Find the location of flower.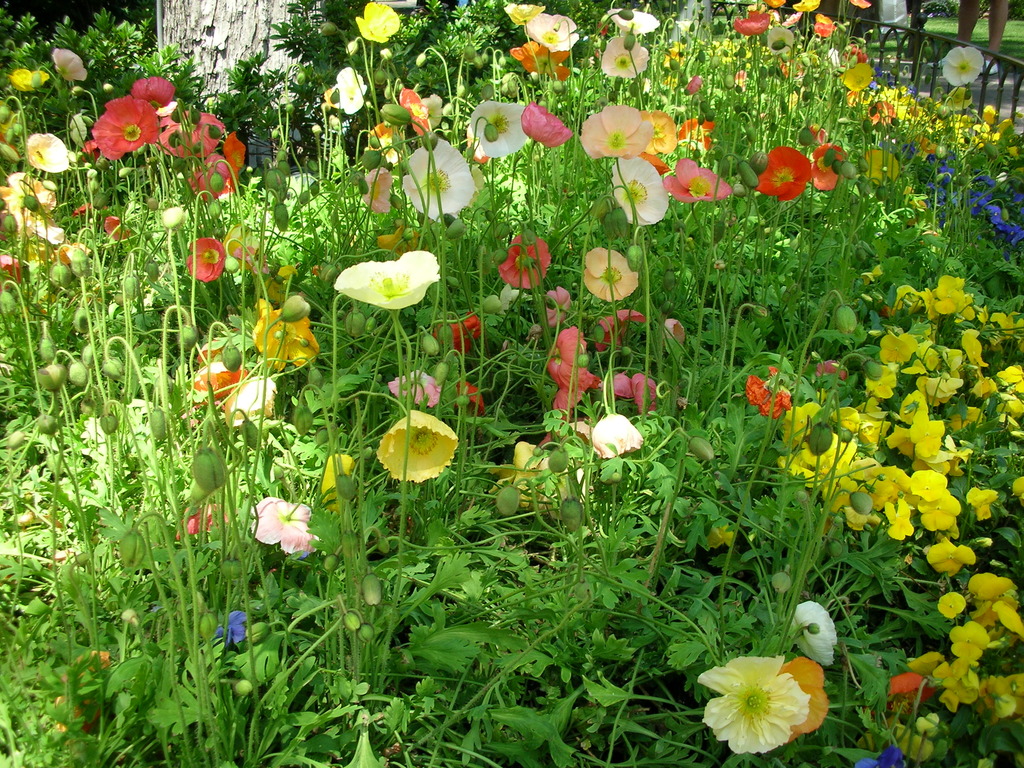
Location: detection(908, 342, 943, 376).
